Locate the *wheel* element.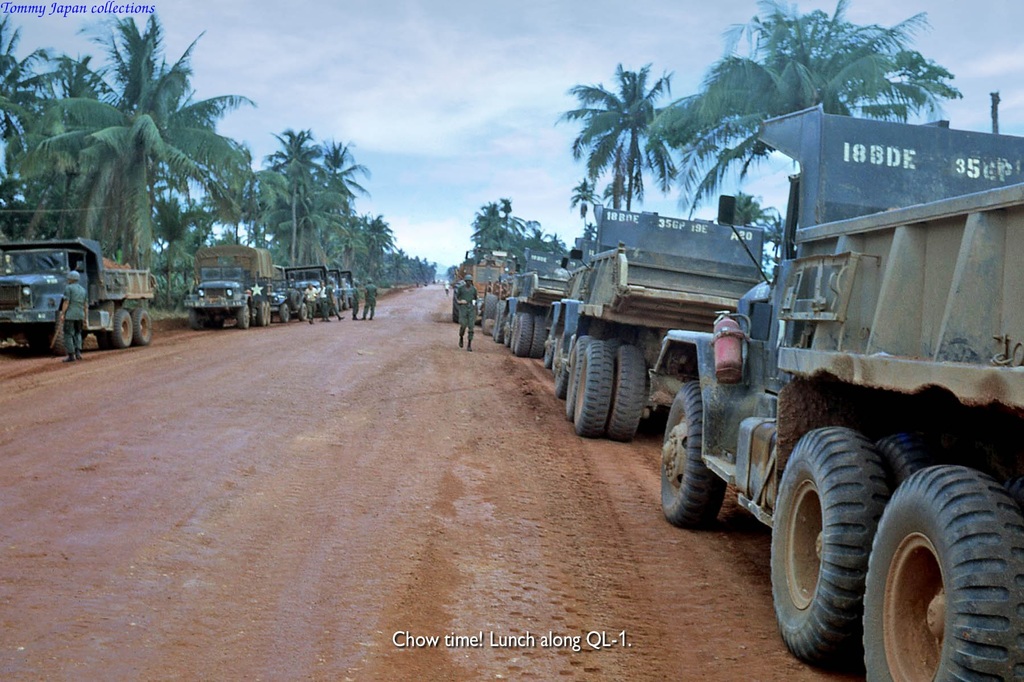
Element bbox: bbox=(51, 317, 68, 357).
